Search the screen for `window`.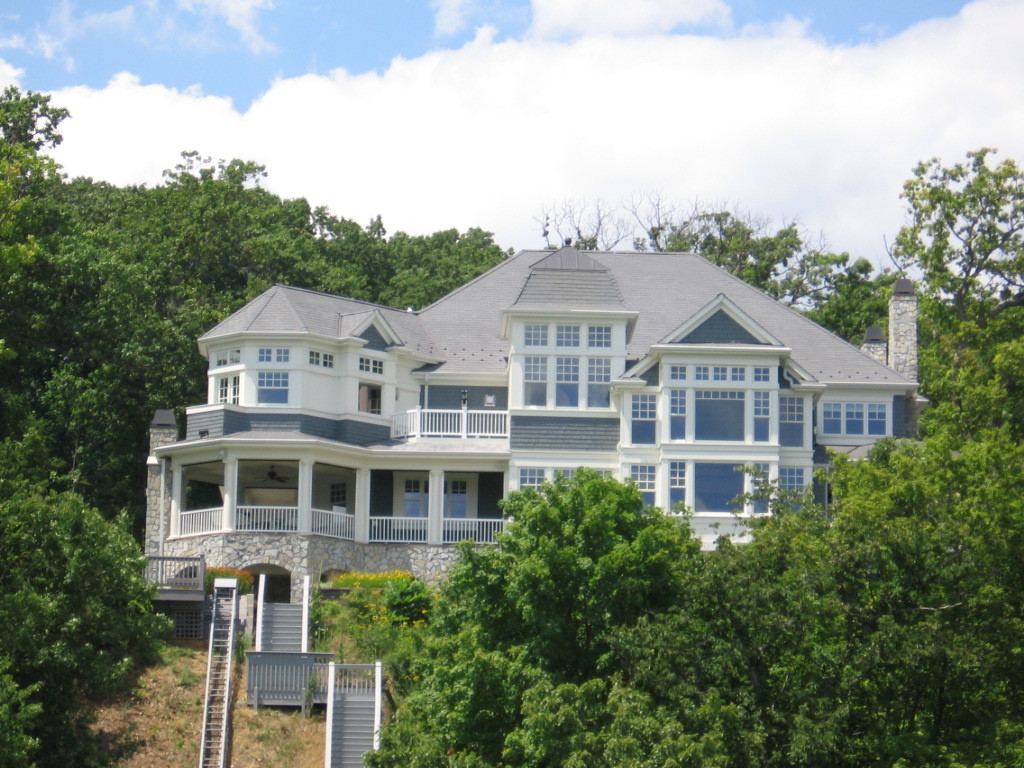
Found at box=[820, 400, 884, 437].
